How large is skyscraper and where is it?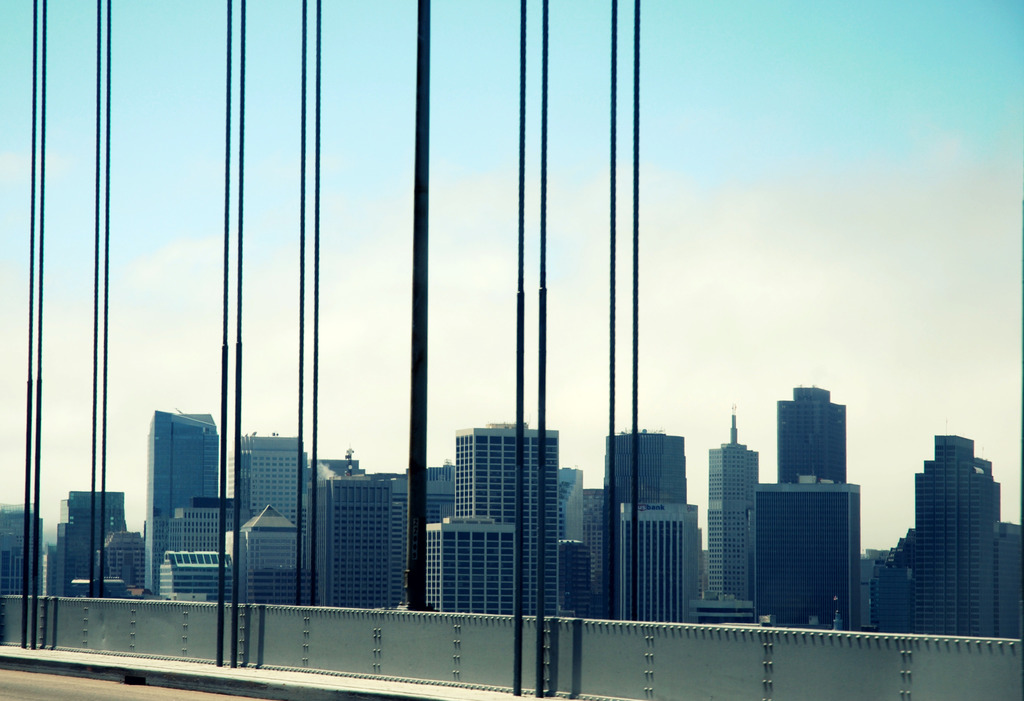
Bounding box: (left=580, top=485, right=610, bottom=620).
